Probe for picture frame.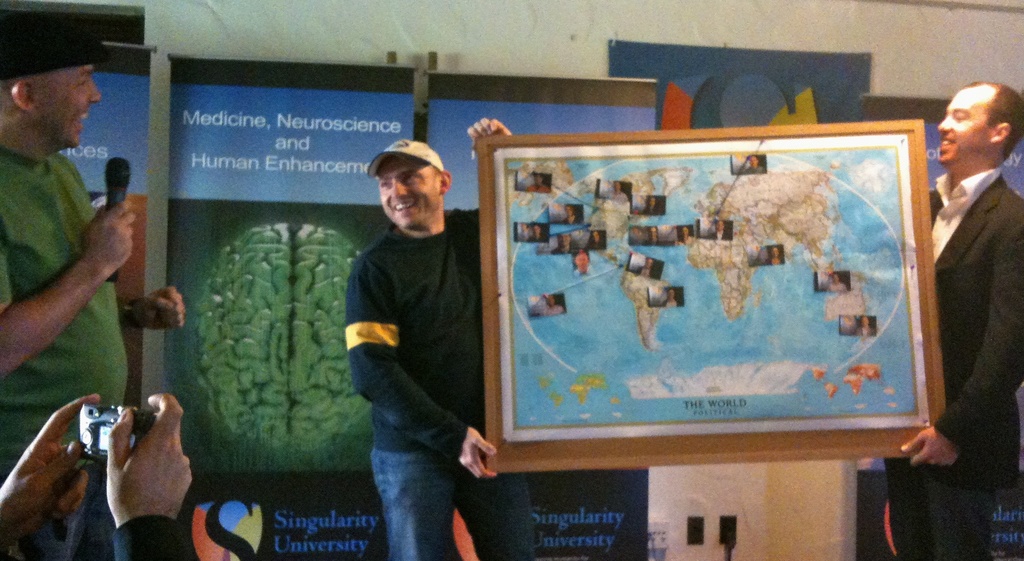
Probe result: locate(474, 118, 947, 469).
